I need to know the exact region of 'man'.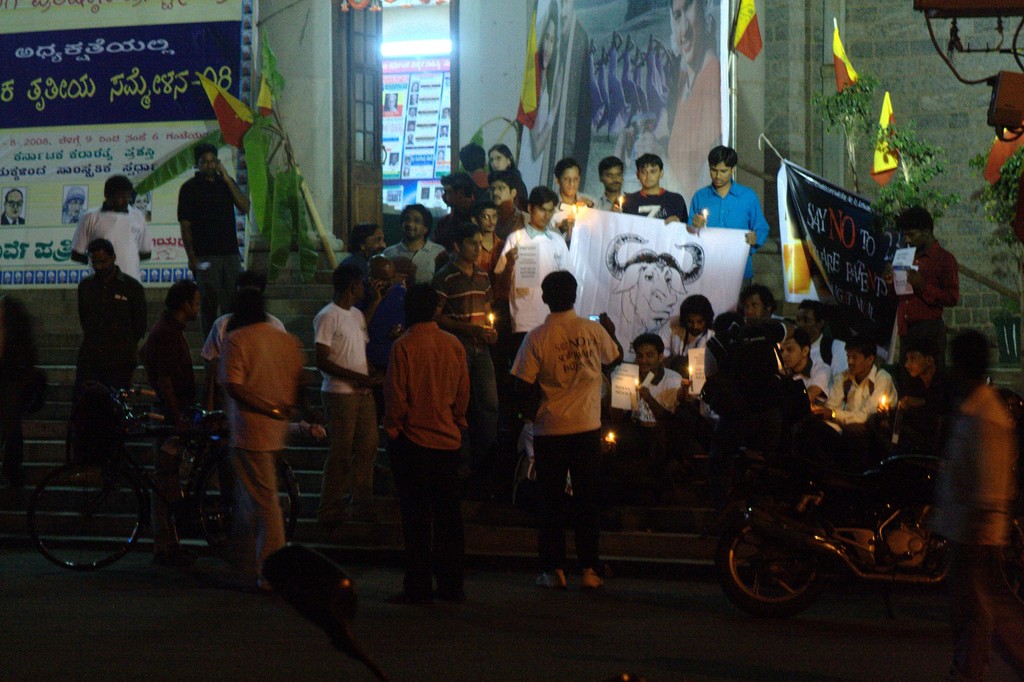
Region: 610,331,685,530.
